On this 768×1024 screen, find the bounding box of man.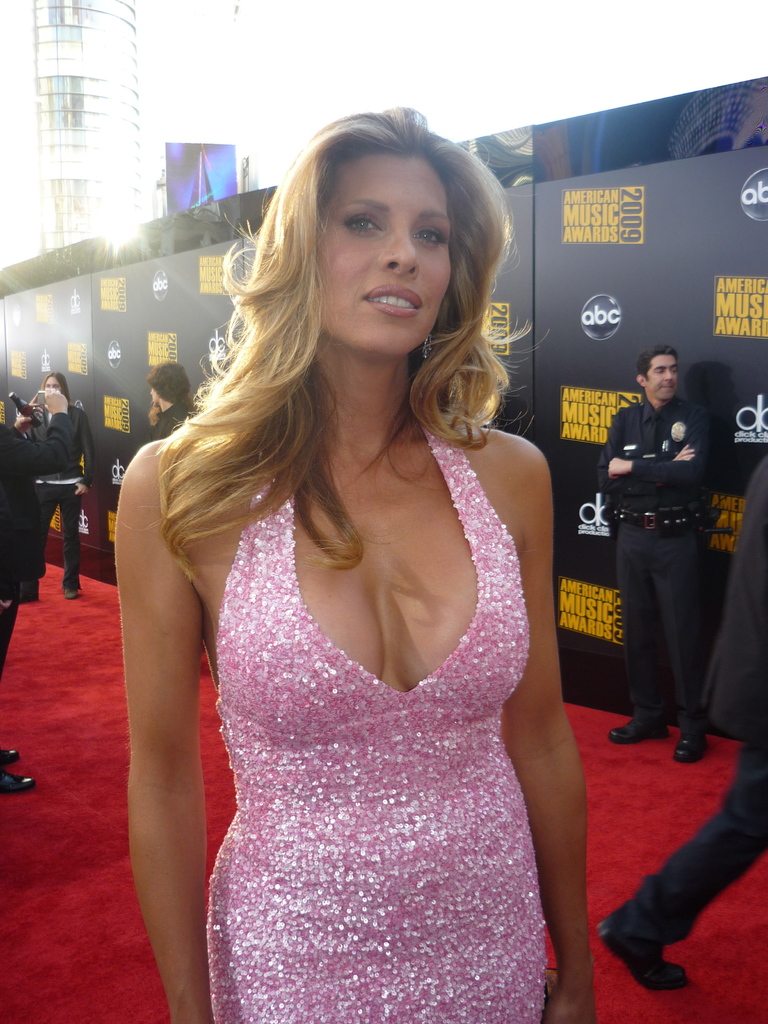
Bounding box: <region>15, 369, 94, 618</region>.
